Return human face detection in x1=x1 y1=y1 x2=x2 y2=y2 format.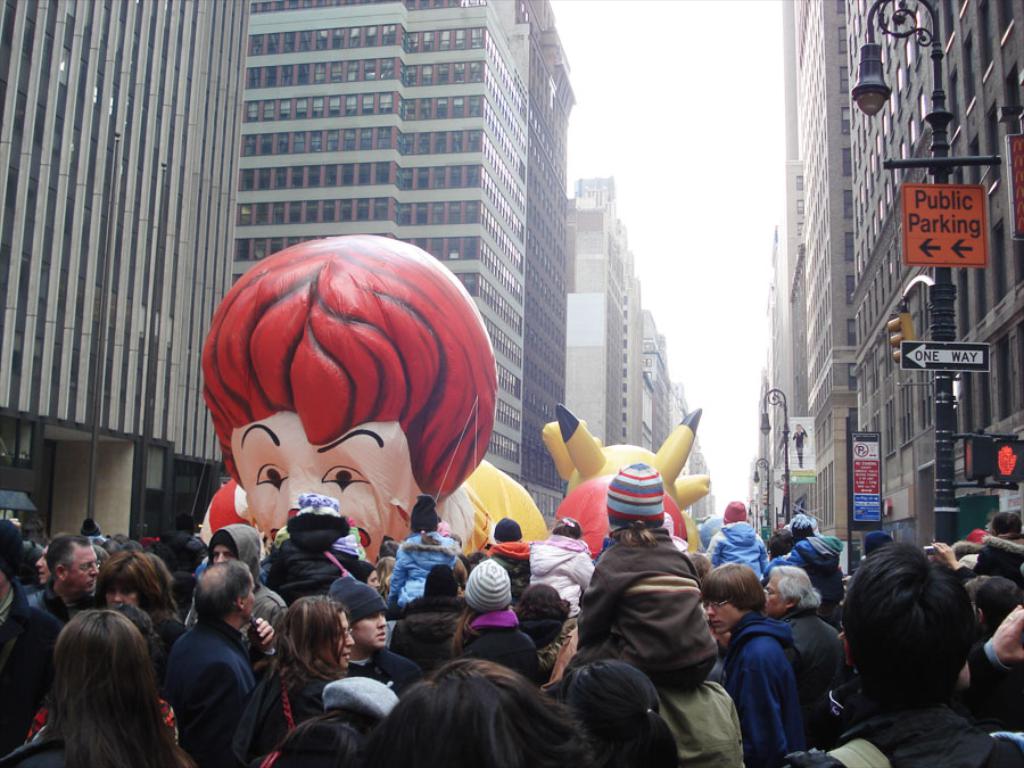
x1=353 y1=610 x2=386 y2=644.
